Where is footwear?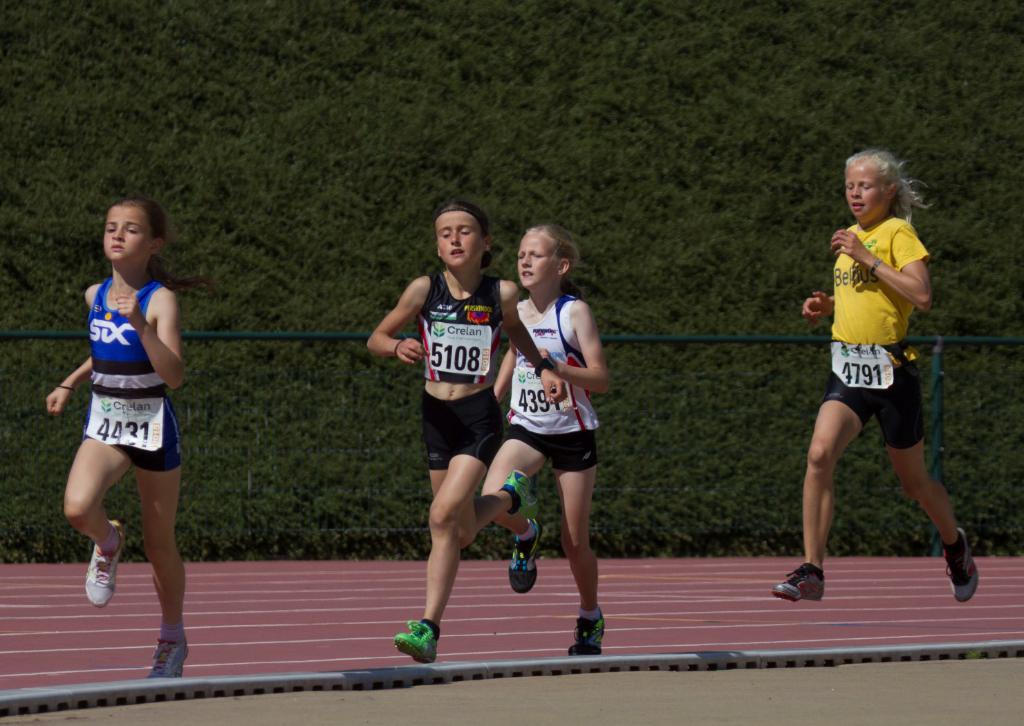
BBox(511, 519, 542, 588).
